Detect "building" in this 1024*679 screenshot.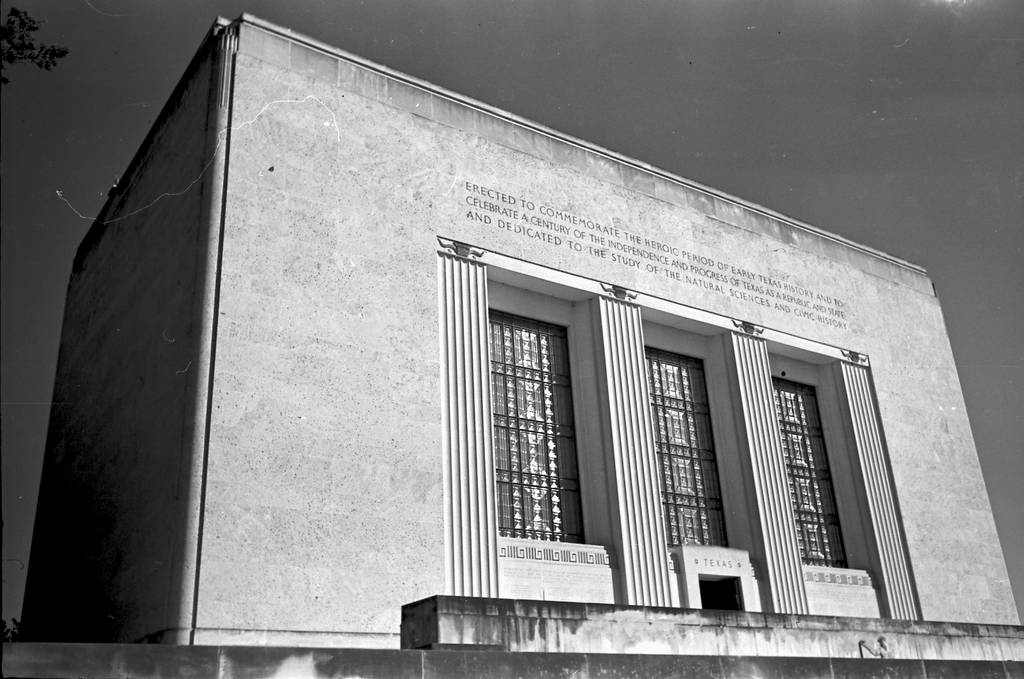
Detection: x1=10 y1=8 x2=1023 y2=678.
